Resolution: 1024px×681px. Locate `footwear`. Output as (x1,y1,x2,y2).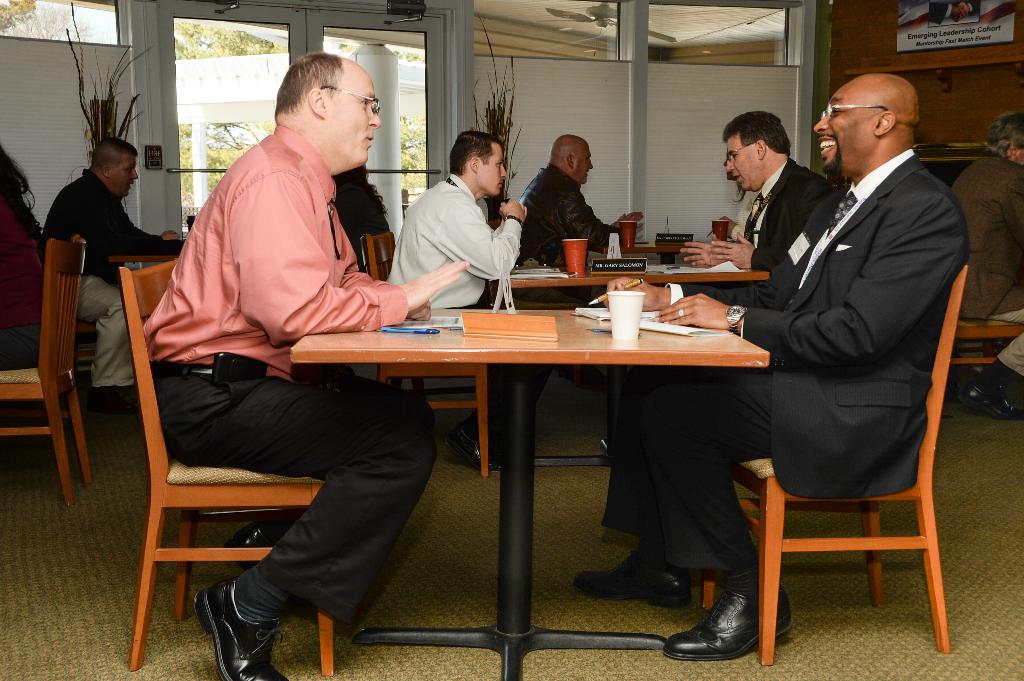
(575,552,689,611).
